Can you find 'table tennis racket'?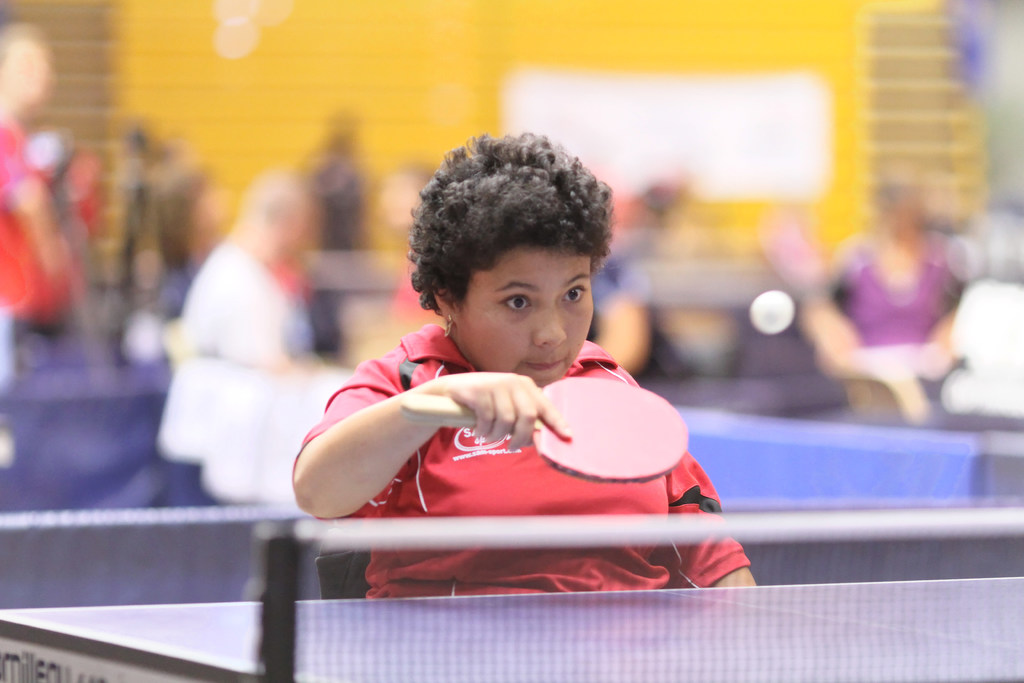
Yes, bounding box: l=404, t=378, r=691, b=483.
